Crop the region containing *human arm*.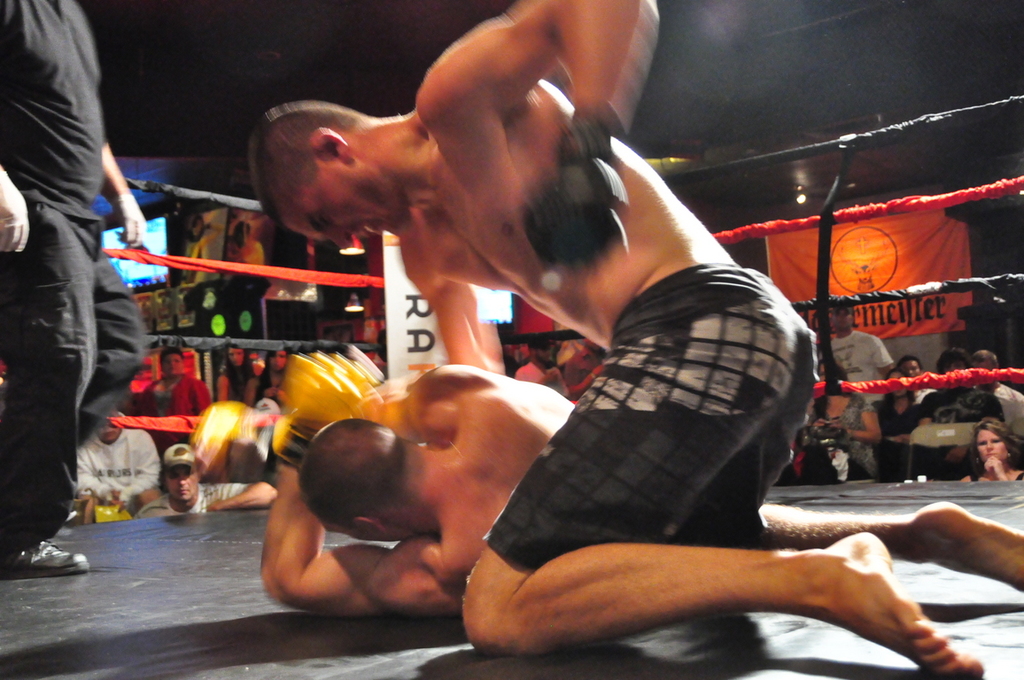
Crop region: left=985, top=455, right=1008, bottom=477.
